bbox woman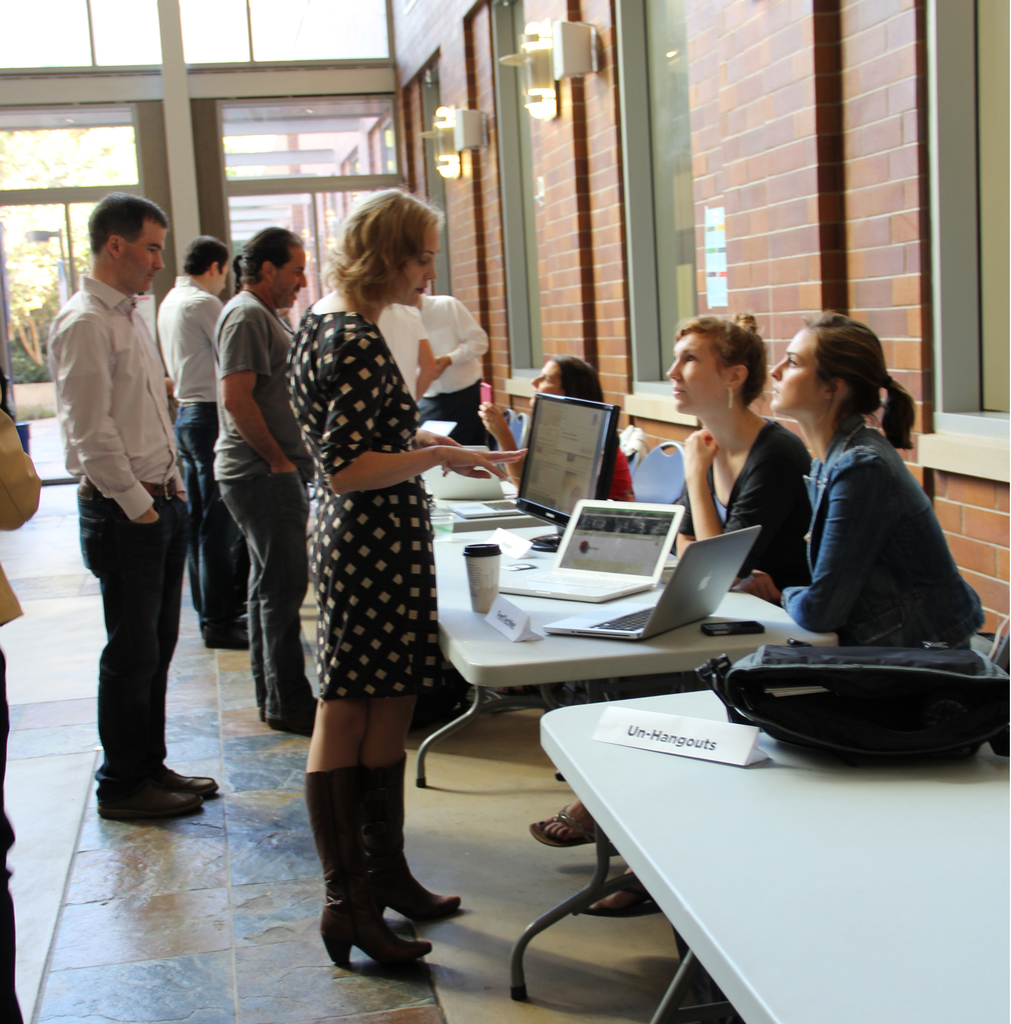
526, 310, 986, 916
